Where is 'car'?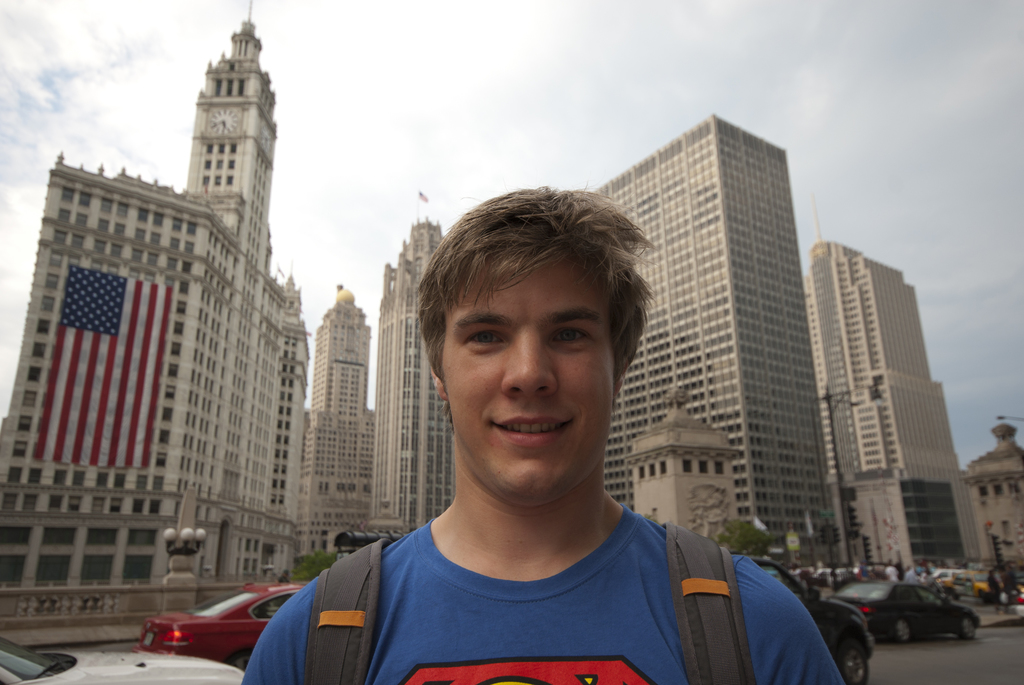
x1=0 y1=631 x2=246 y2=684.
